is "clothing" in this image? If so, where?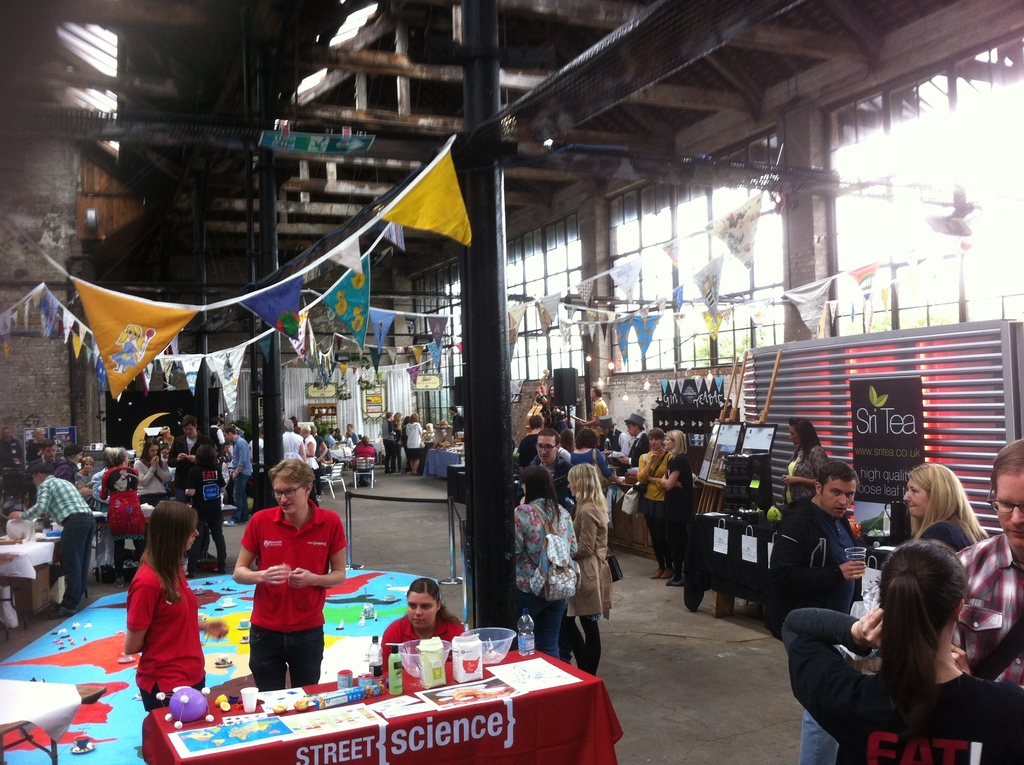
Yes, at [513,493,575,658].
